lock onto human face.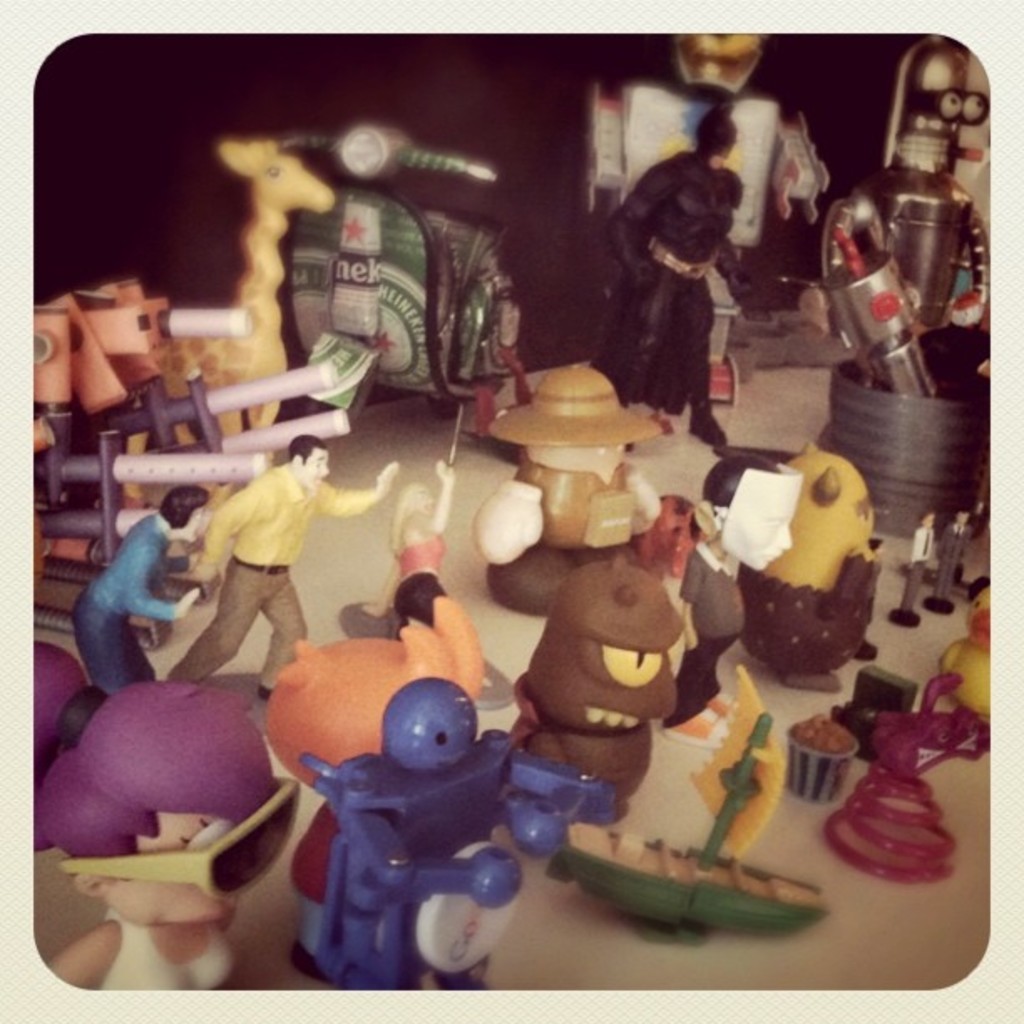
Locked: bbox=(738, 487, 798, 576).
